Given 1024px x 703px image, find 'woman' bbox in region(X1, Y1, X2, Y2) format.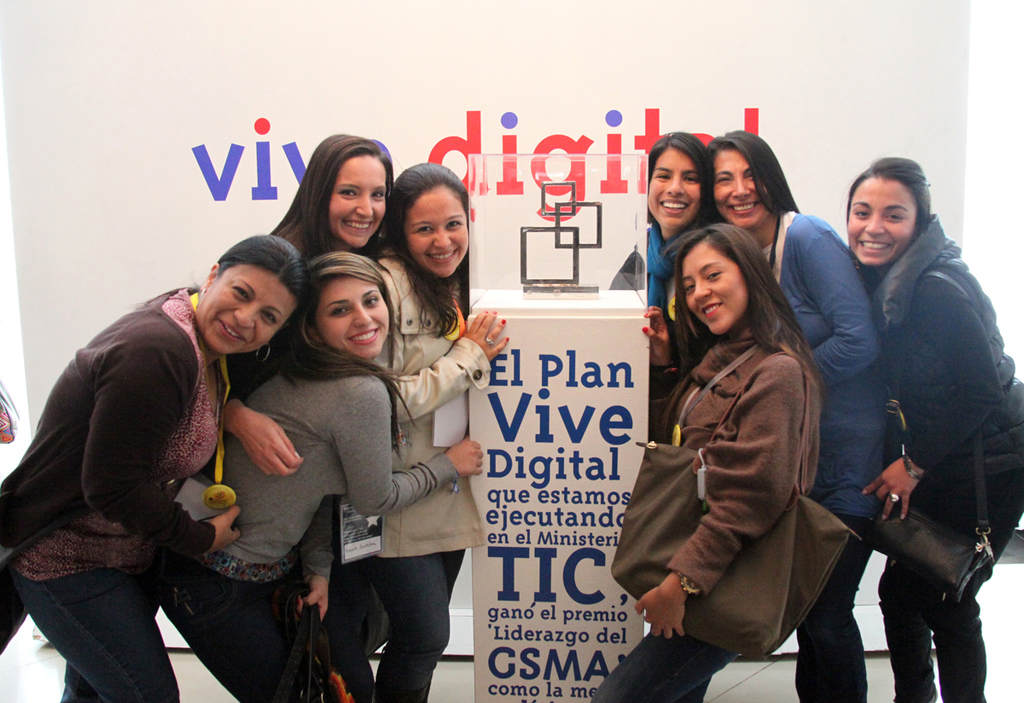
region(845, 155, 1023, 702).
